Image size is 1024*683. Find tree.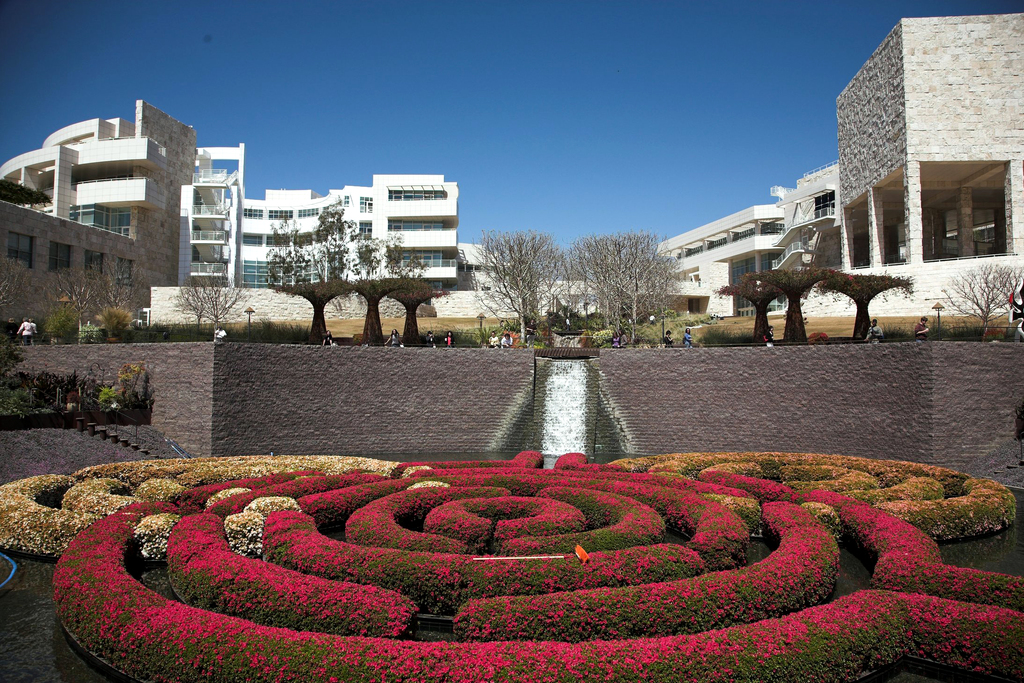
(left=456, top=230, right=585, bottom=335).
